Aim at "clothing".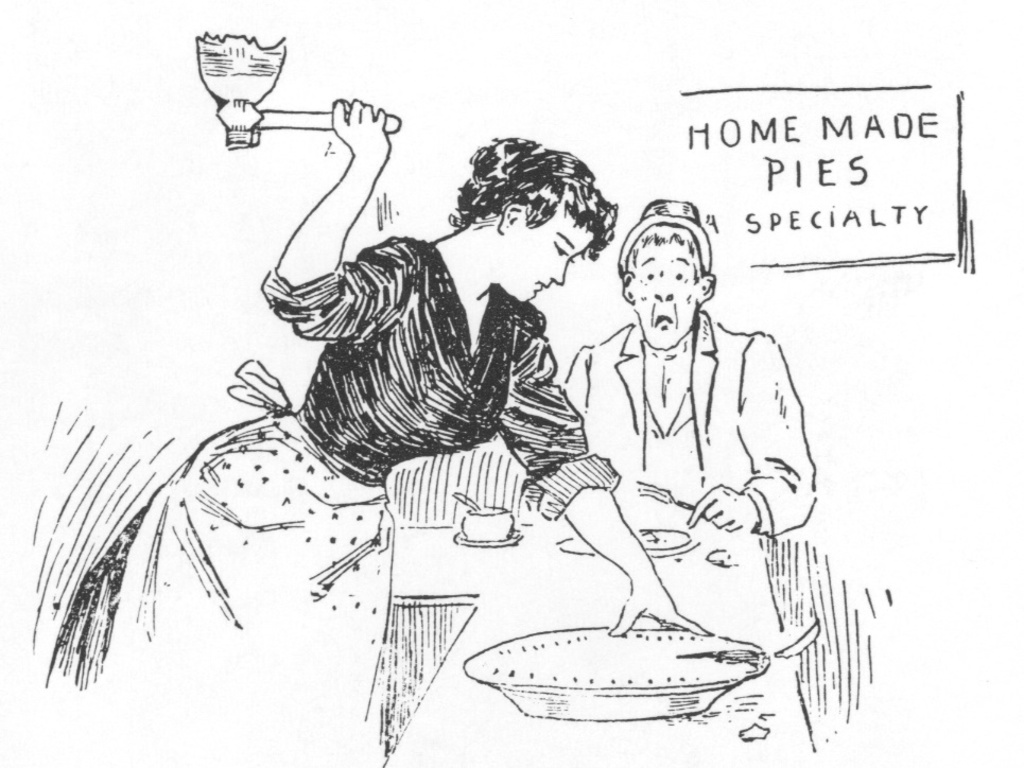
Aimed at (47,234,617,685).
